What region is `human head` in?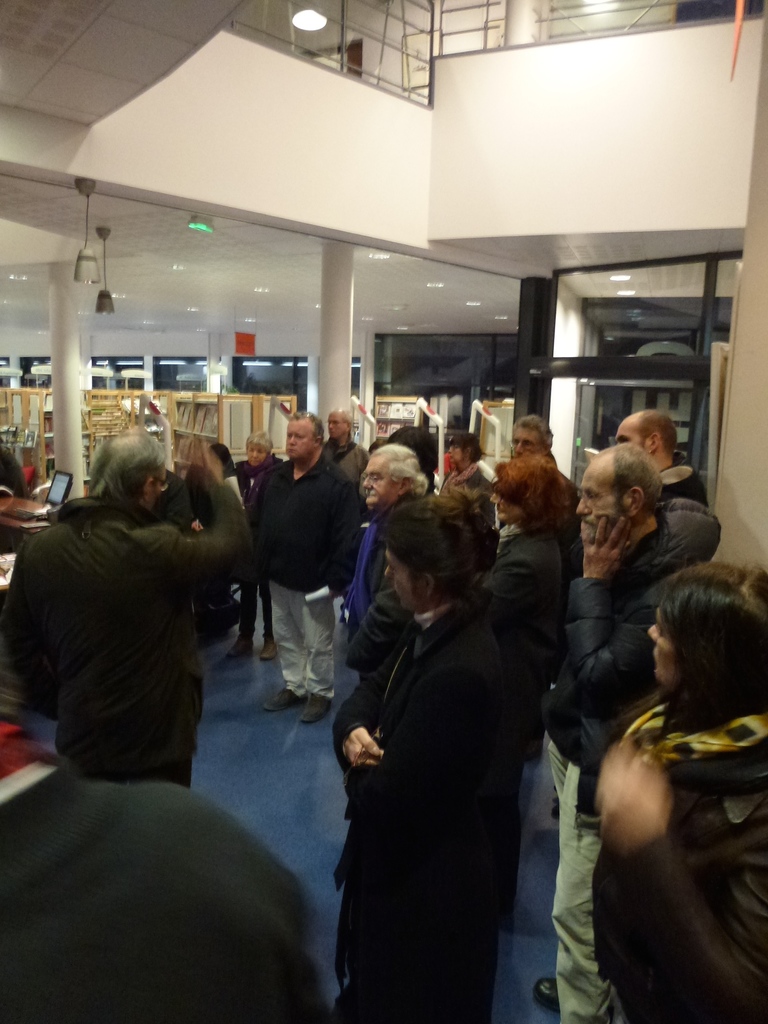
x1=360 y1=445 x2=420 y2=514.
